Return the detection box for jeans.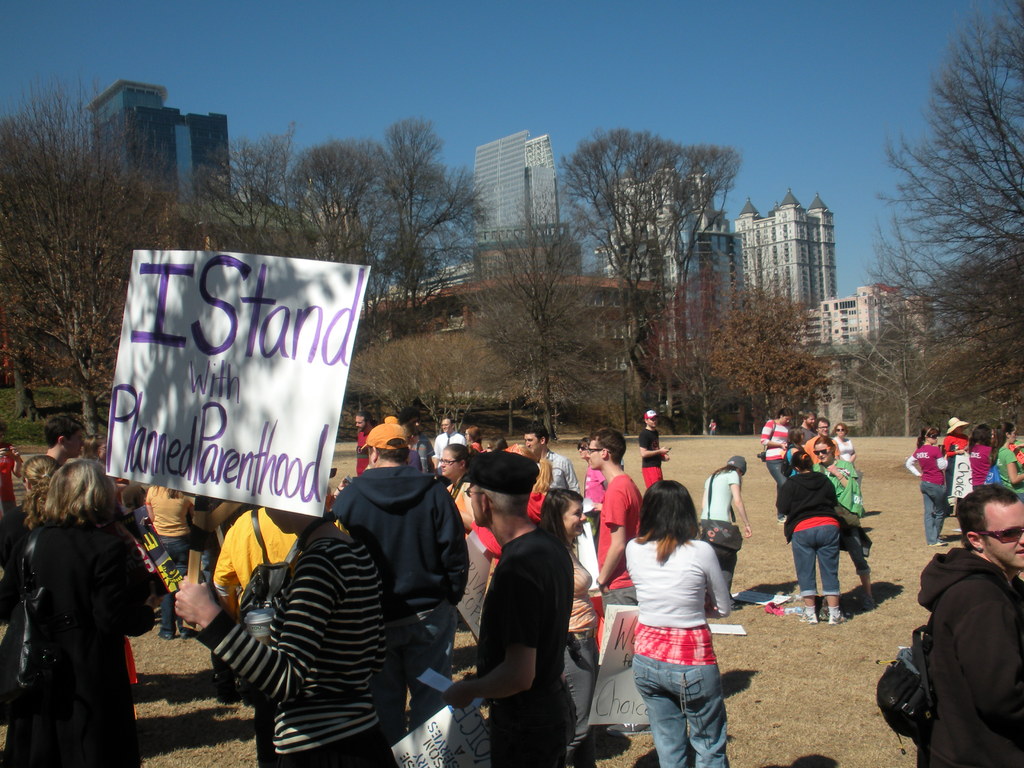
[764, 460, 785, 482].
